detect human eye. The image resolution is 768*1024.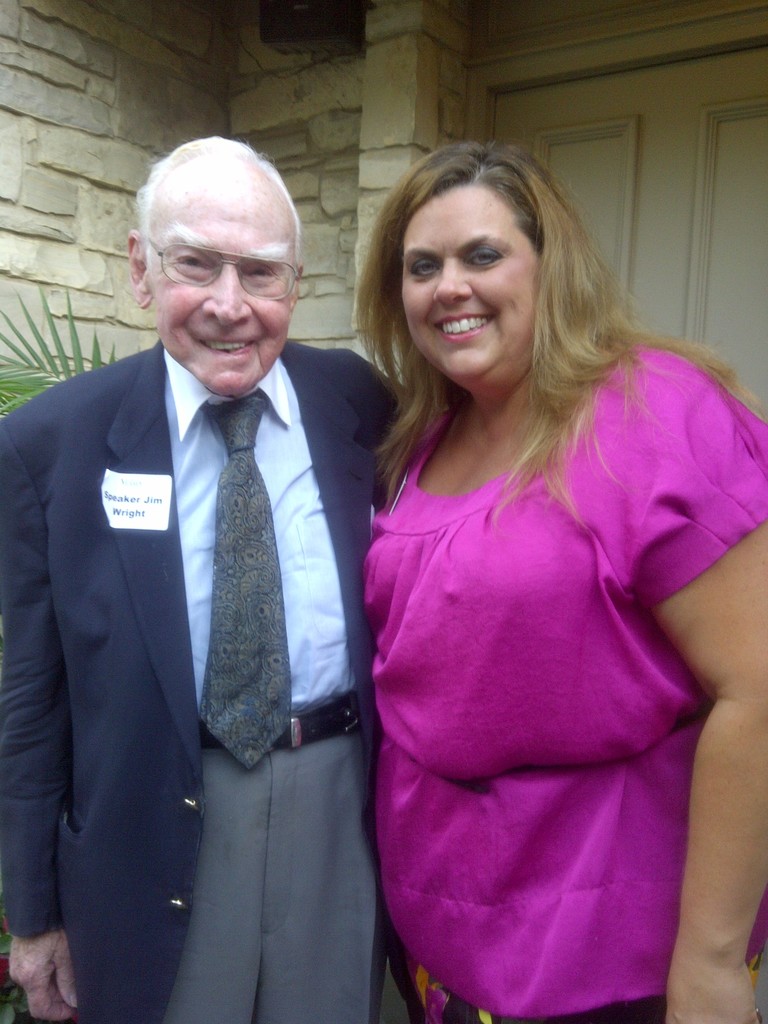
select_region(467, 244, 509, 271).
